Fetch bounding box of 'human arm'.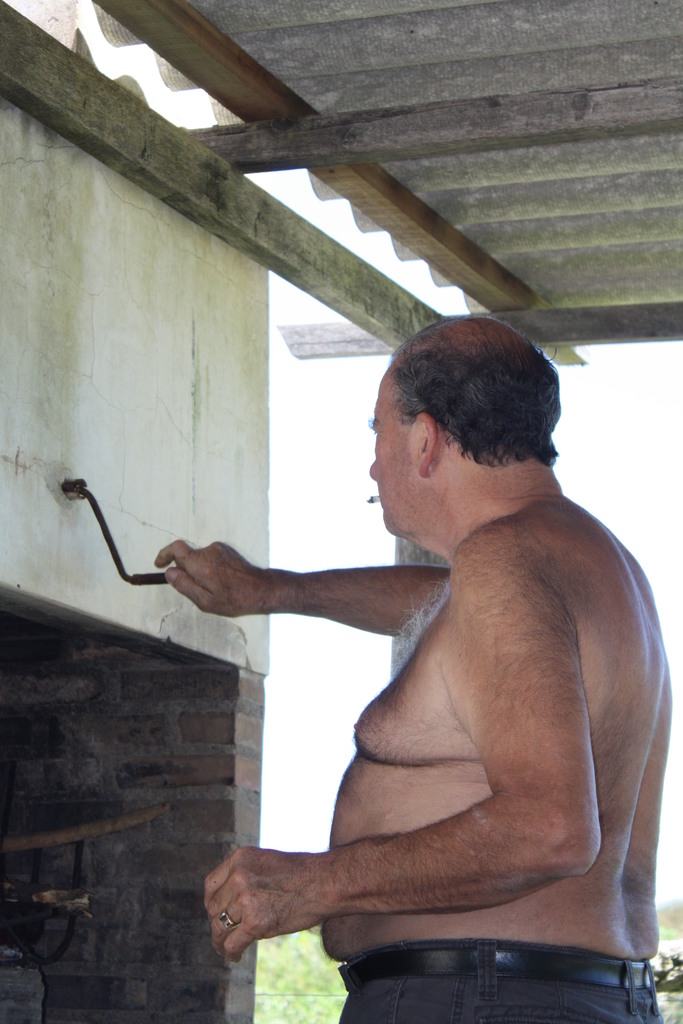
Bbox: box(198, 596, 613, 973).
